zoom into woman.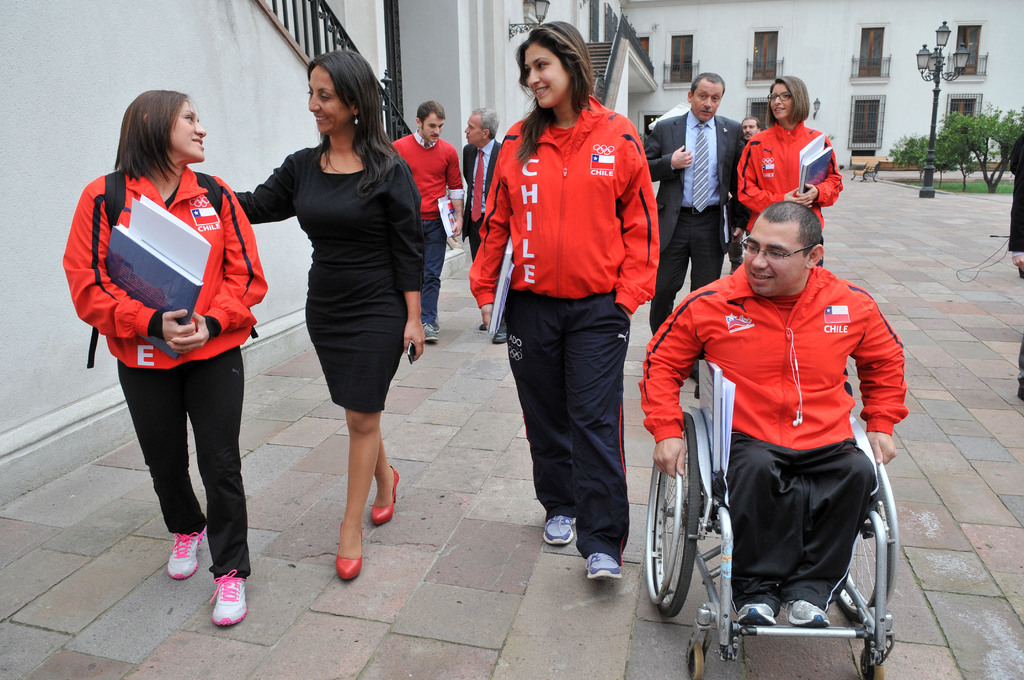
Zoom target: left=232, top=48, right=429, bottom=585.
